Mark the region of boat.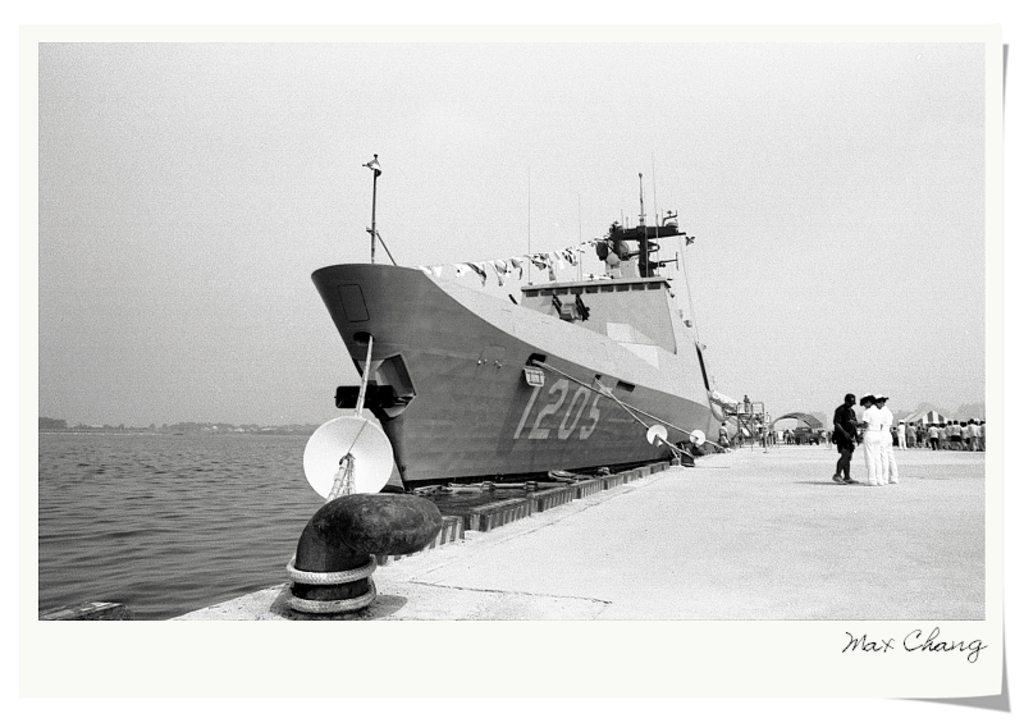
Region: bbox=[308, 156, 754, 493].
